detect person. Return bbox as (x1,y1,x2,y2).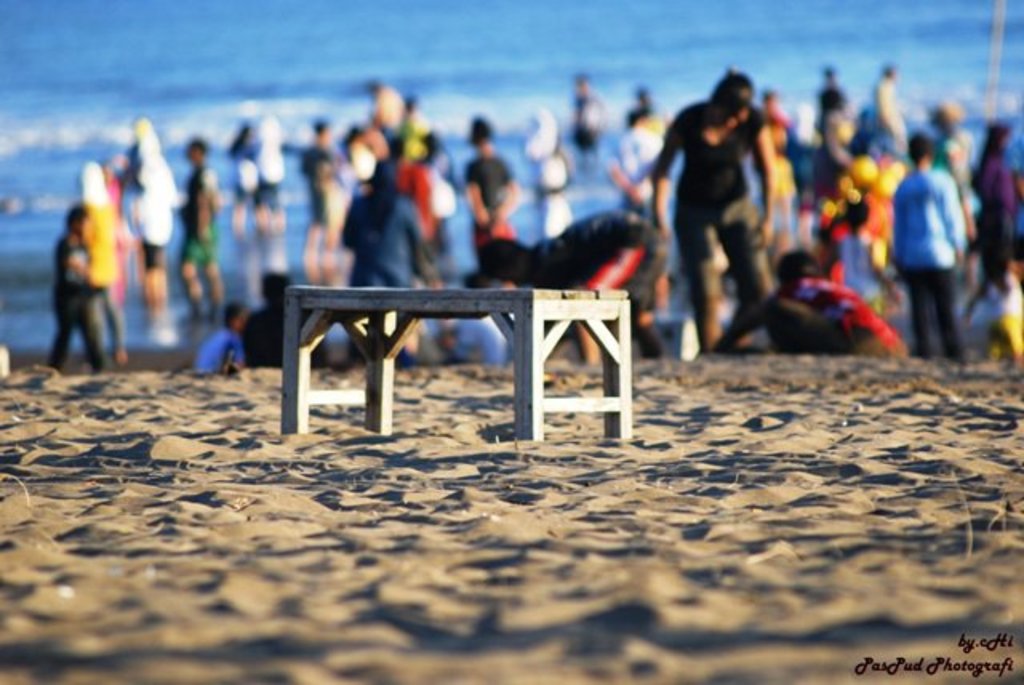
(45,203,110,373).
